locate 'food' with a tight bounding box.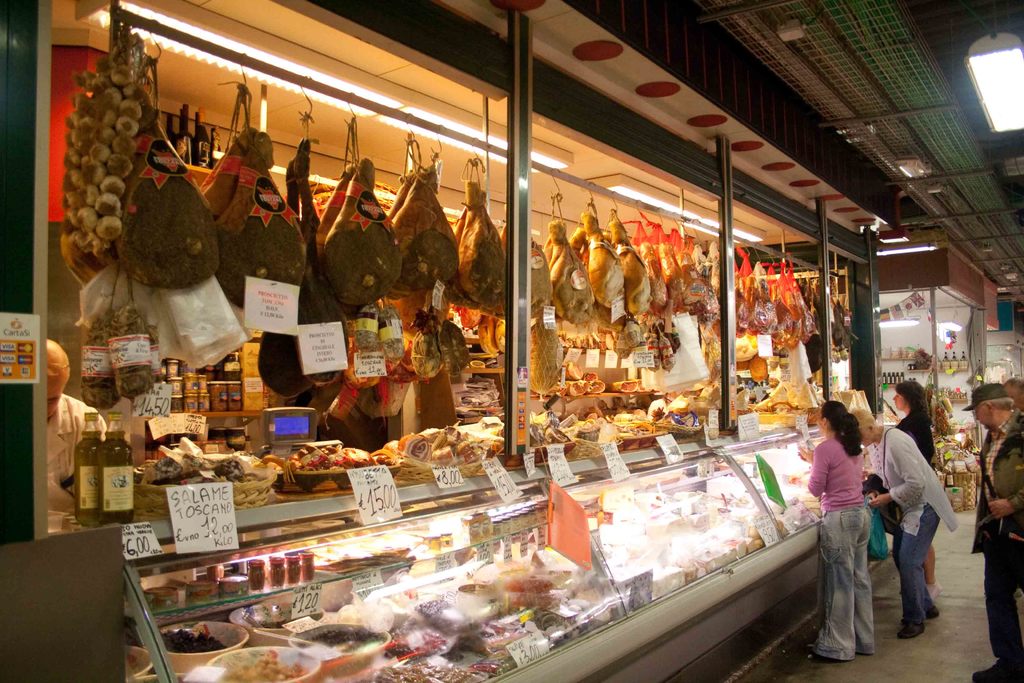
[x1=566, y1=226, x2=588, y2=263].
